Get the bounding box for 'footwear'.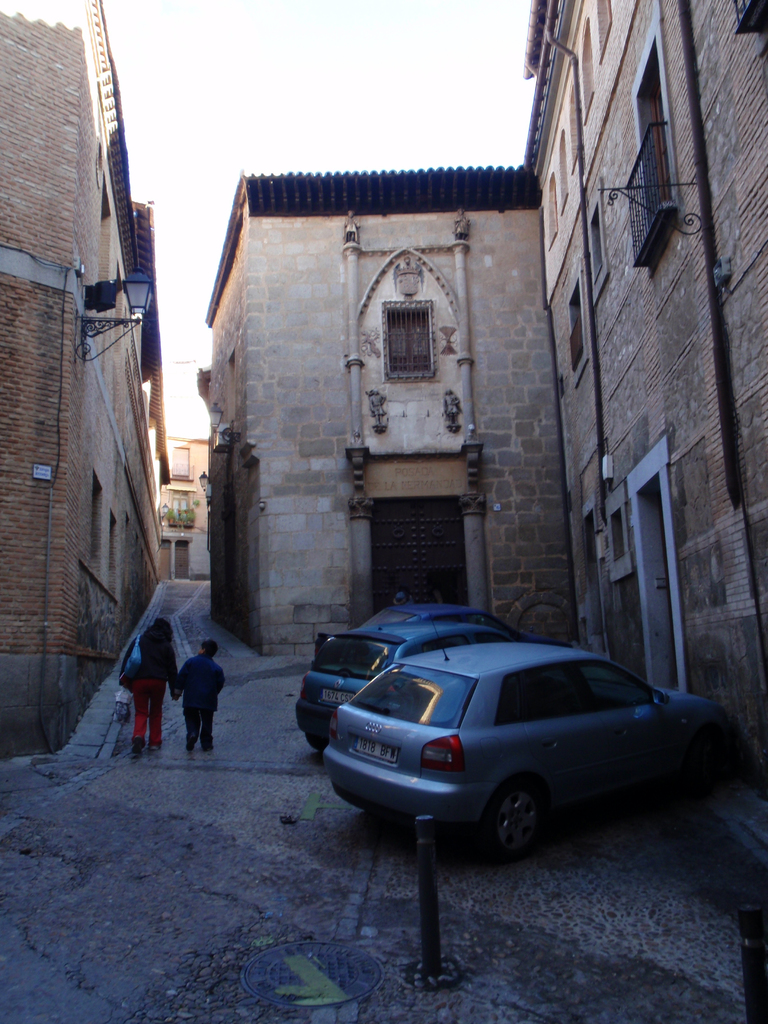
[left=150, top=743, right=161, bottom=767].
